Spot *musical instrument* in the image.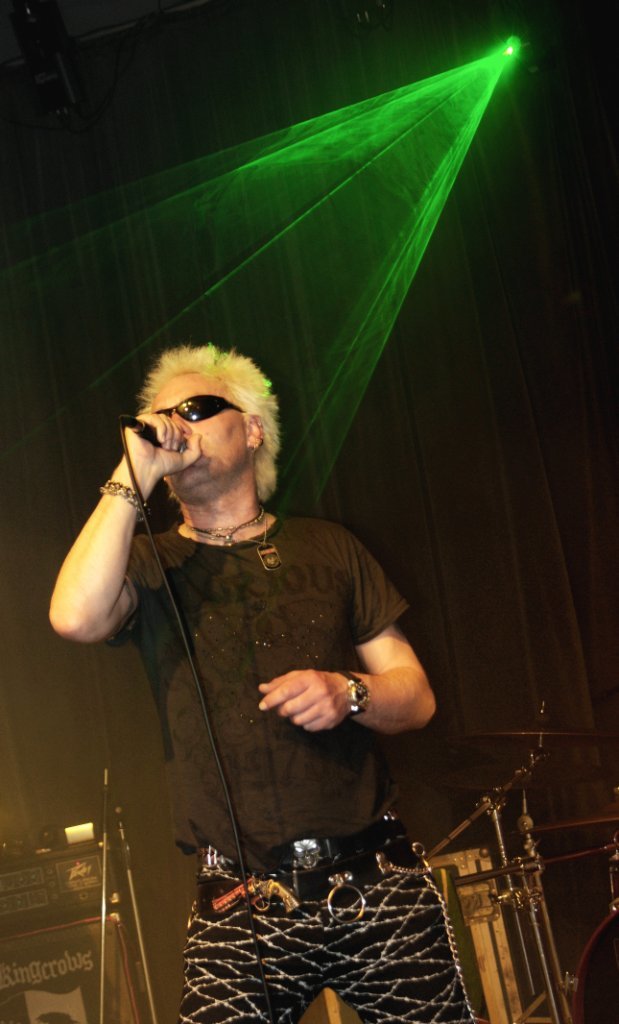
*musical instrument* found at bbox(0, 808, 144, 1017).
